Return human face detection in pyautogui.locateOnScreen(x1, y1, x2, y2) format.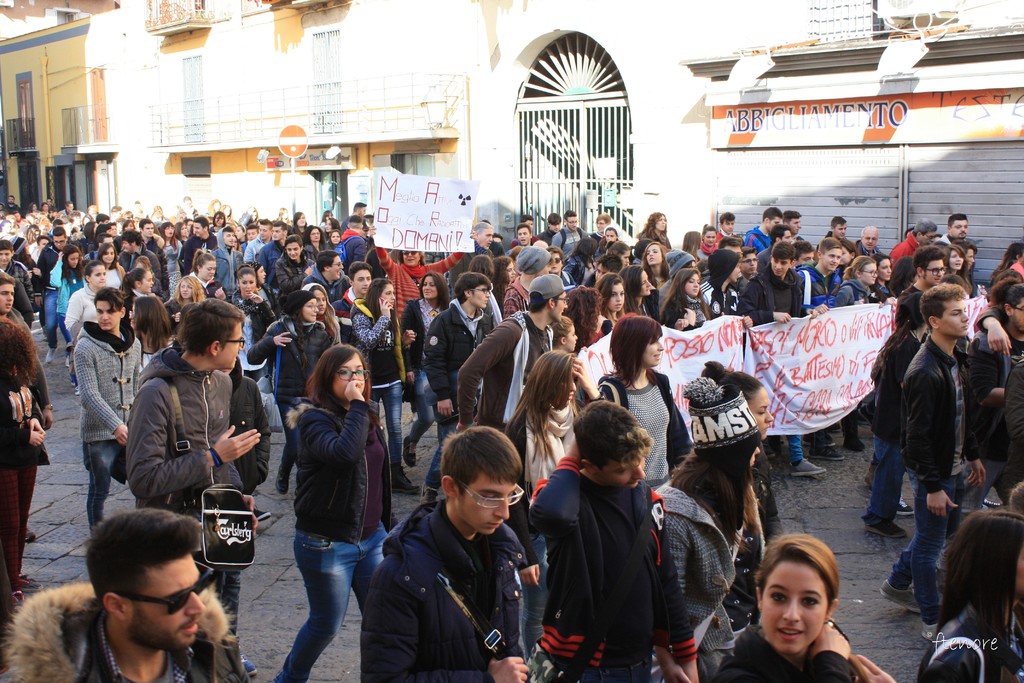
pyautogui.locateOnScreen(644, 335, 661, 372).
